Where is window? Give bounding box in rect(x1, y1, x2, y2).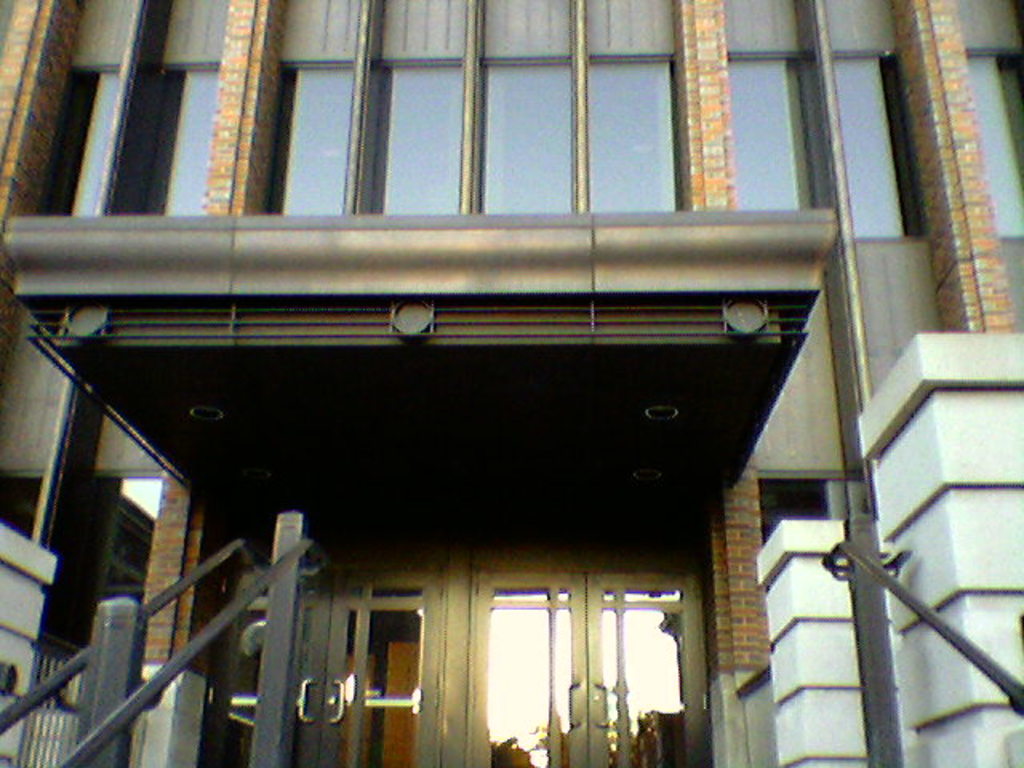
rect(722, 0, 824, 210).
